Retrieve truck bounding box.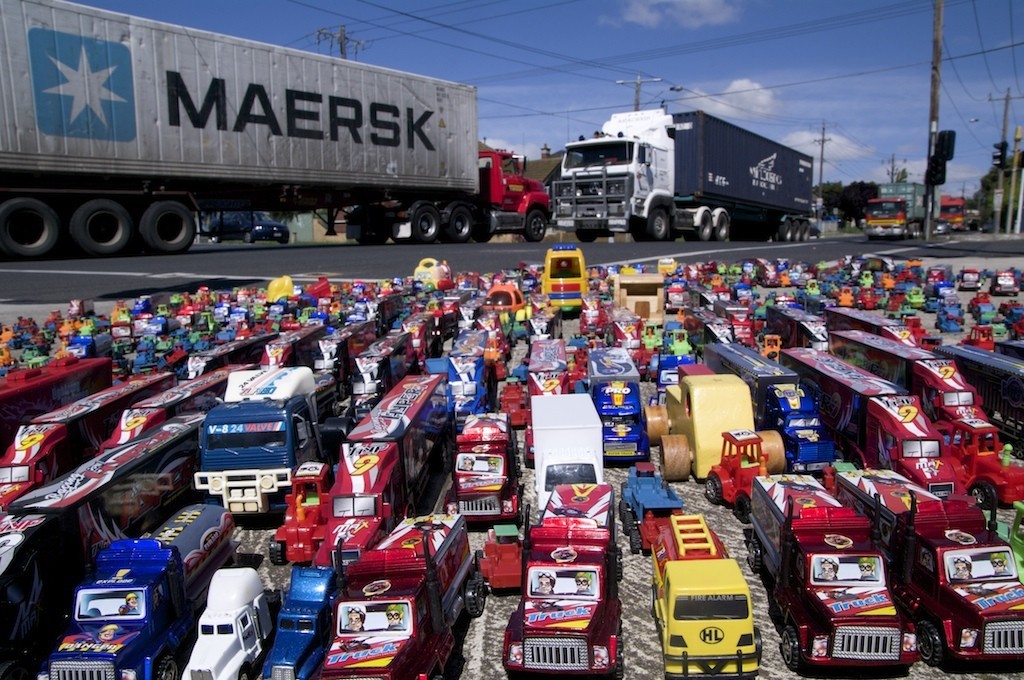
Bounding box: bbox=[648, 515, 765, 679].
